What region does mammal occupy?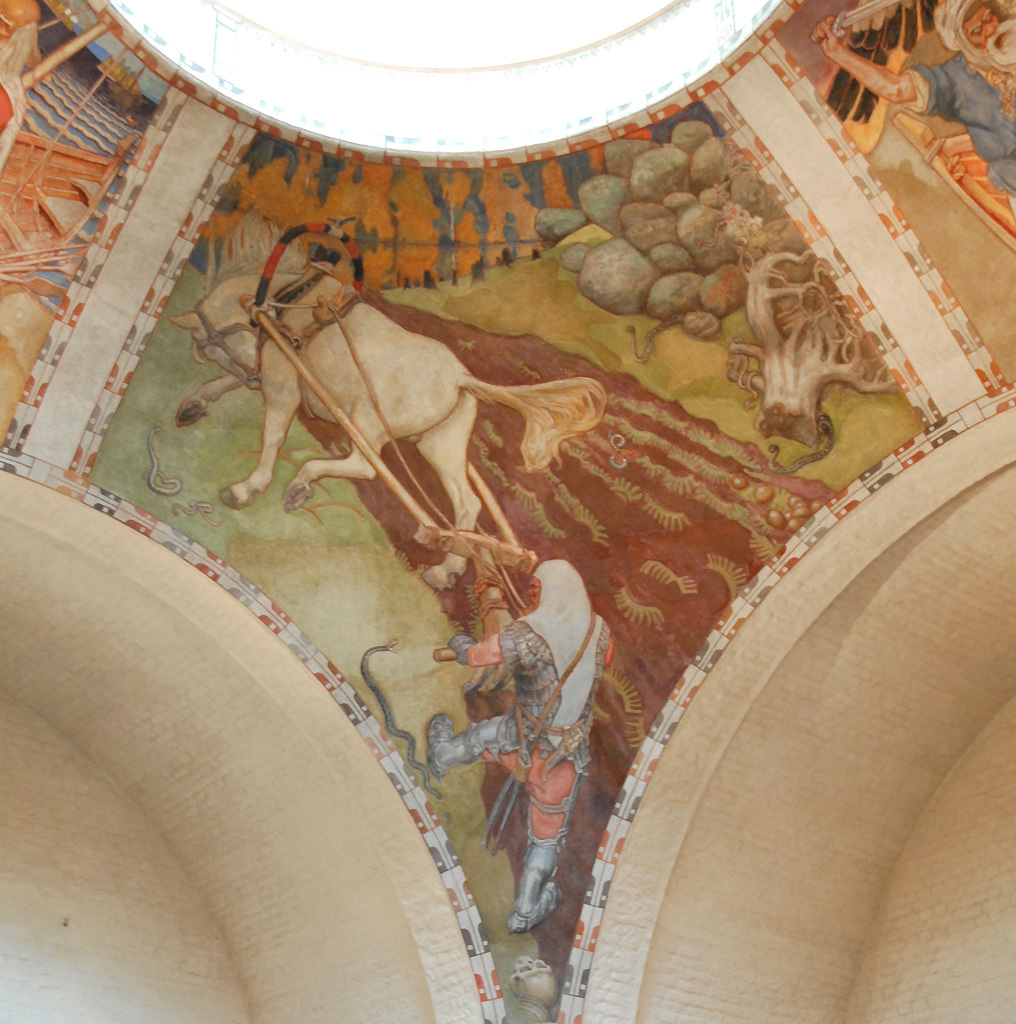
x1=426, y1=558, x2=620, y2=927.
